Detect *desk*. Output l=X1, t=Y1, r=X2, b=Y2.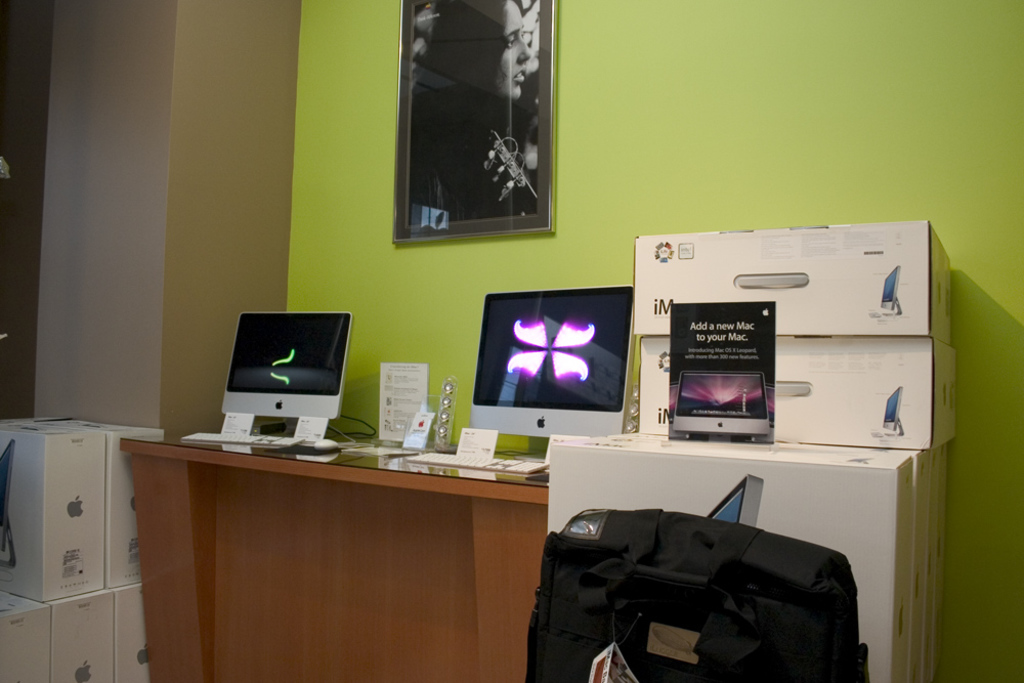
l=118, t=431, r=563, b=682.
